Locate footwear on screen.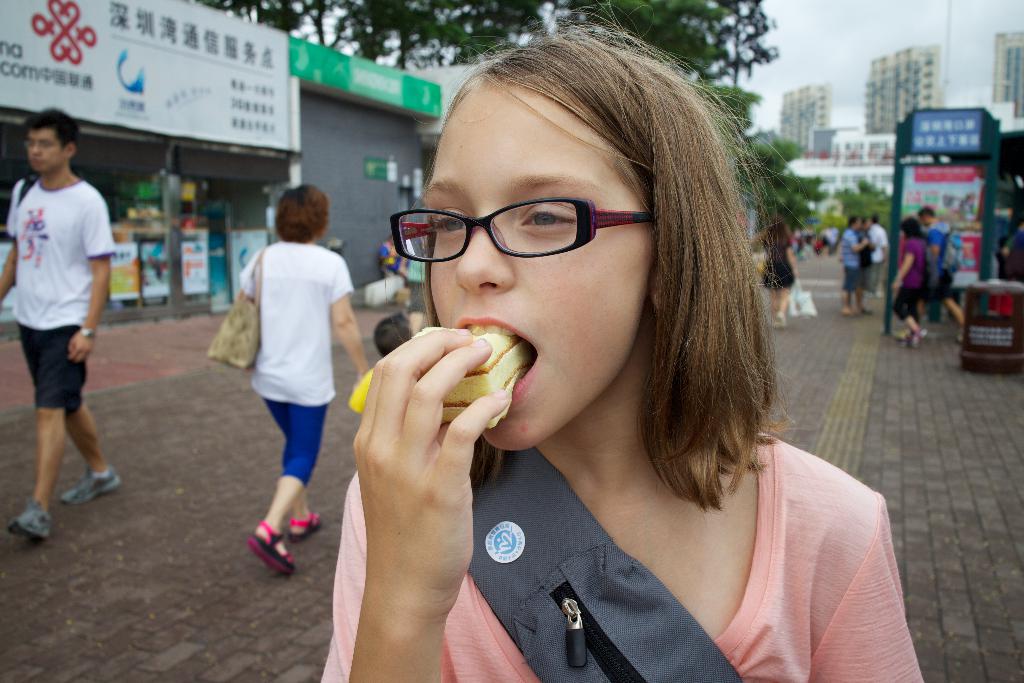
On screen at pyautogui.locateOnScreen(288, 509, 323, 544).
